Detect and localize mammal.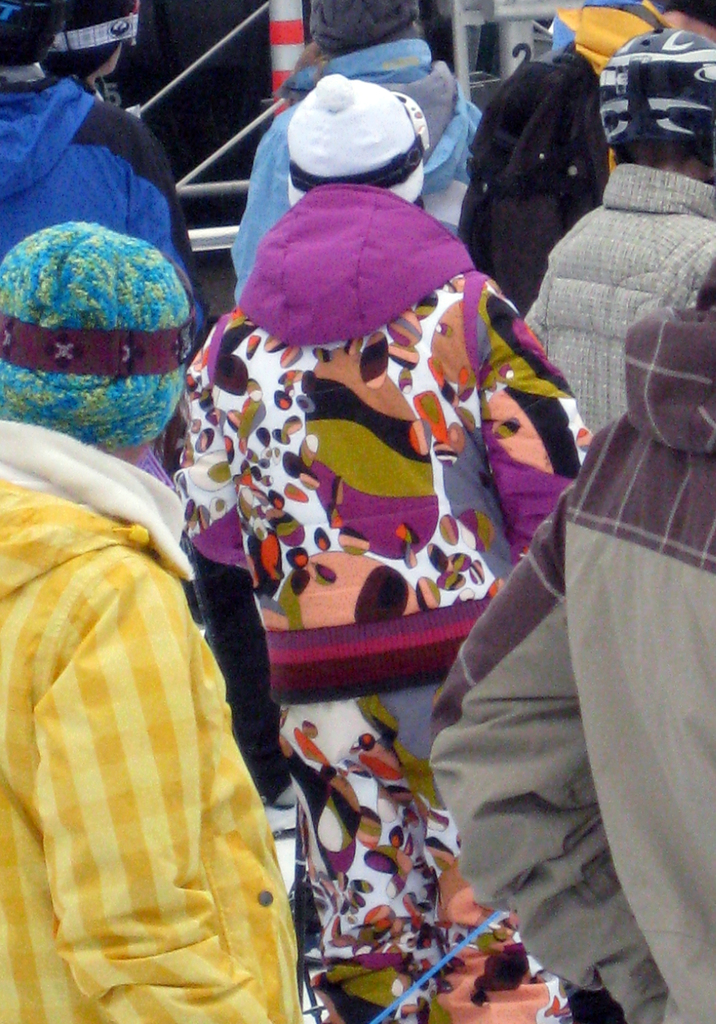
Localized at Rect(0, 218, 300, 1023).
